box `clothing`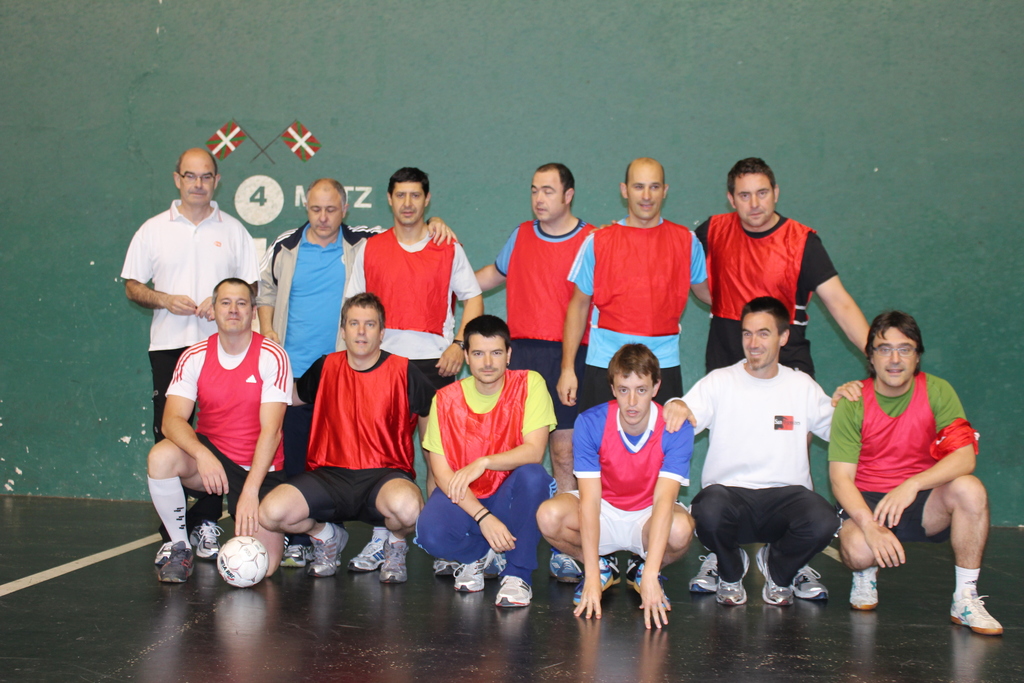
bbox=(159, 331, 291, 520)
